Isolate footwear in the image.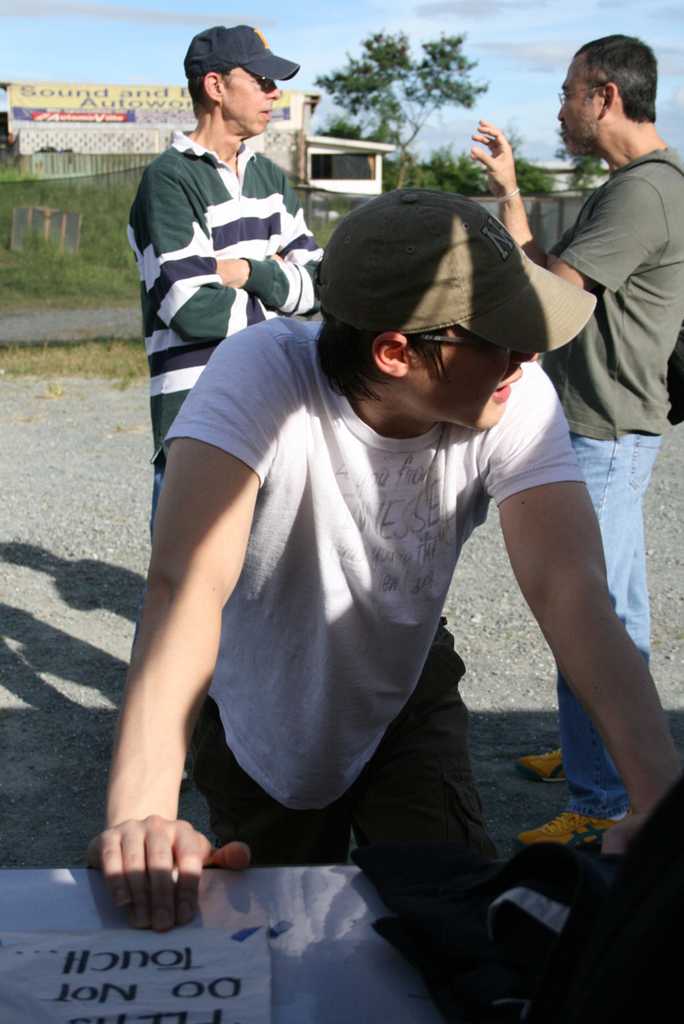
Isolated region: select_region(515, 748, 571, 787).
